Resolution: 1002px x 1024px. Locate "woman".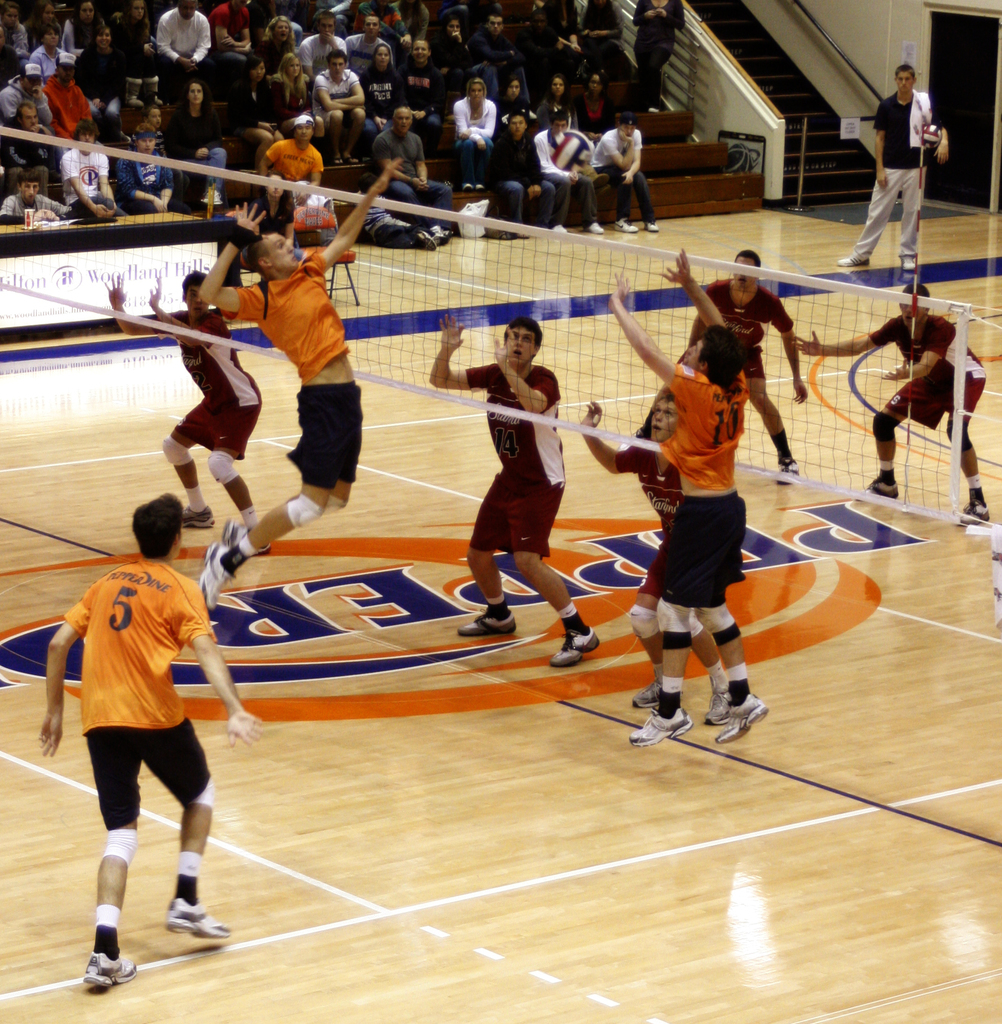
[178,81,233,211].
